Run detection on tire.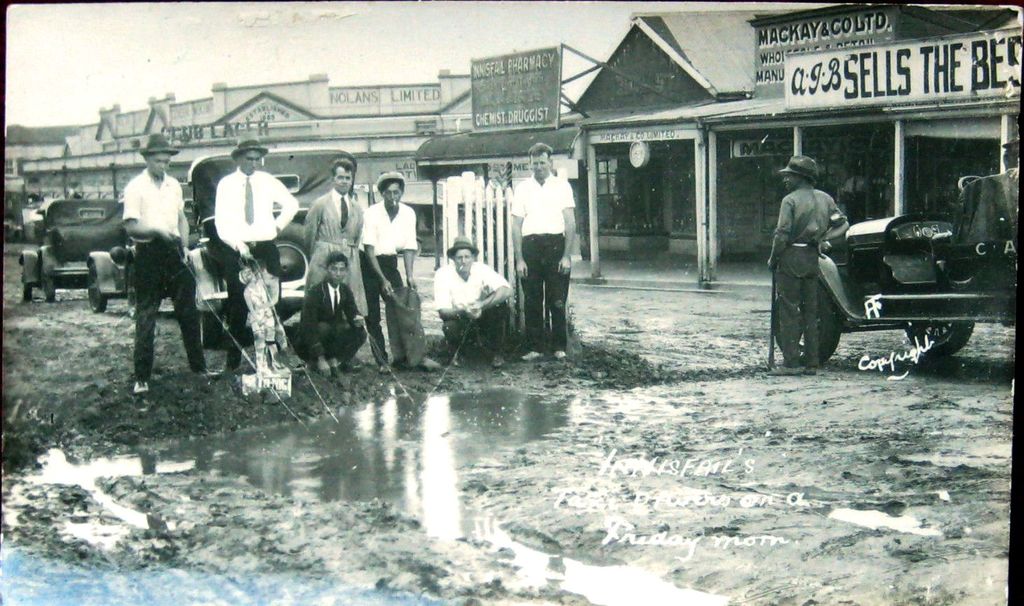
Result: select_region(84, 282, 110, 313).
